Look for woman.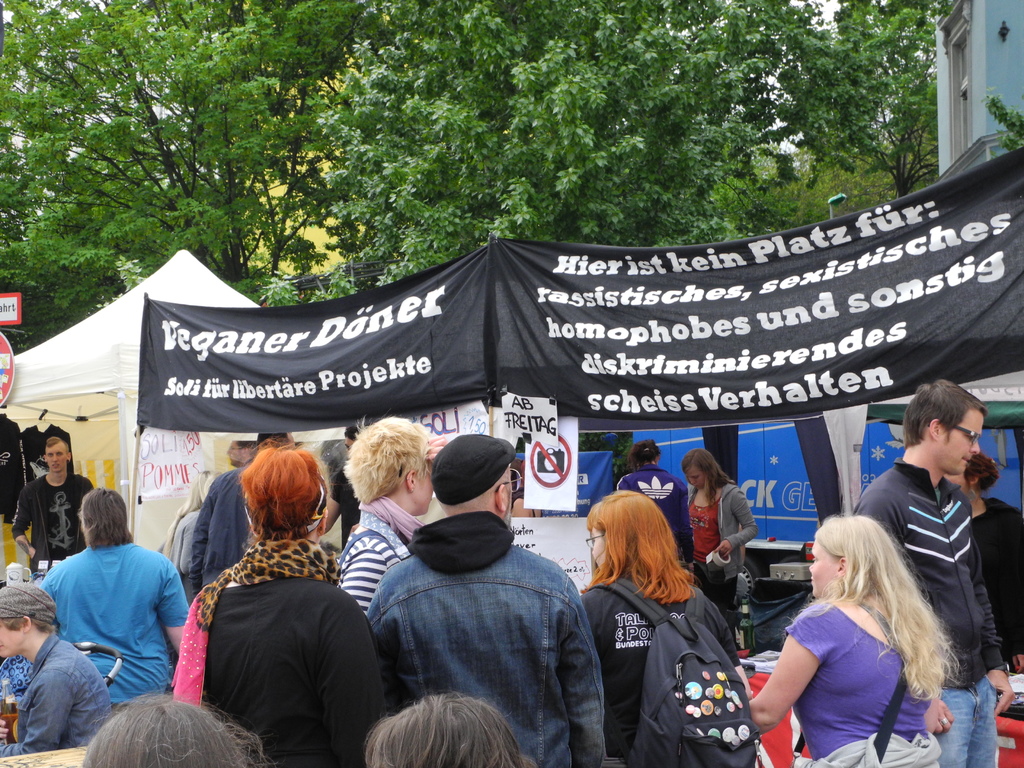
Found: box=[680, 447, 764, 612].
